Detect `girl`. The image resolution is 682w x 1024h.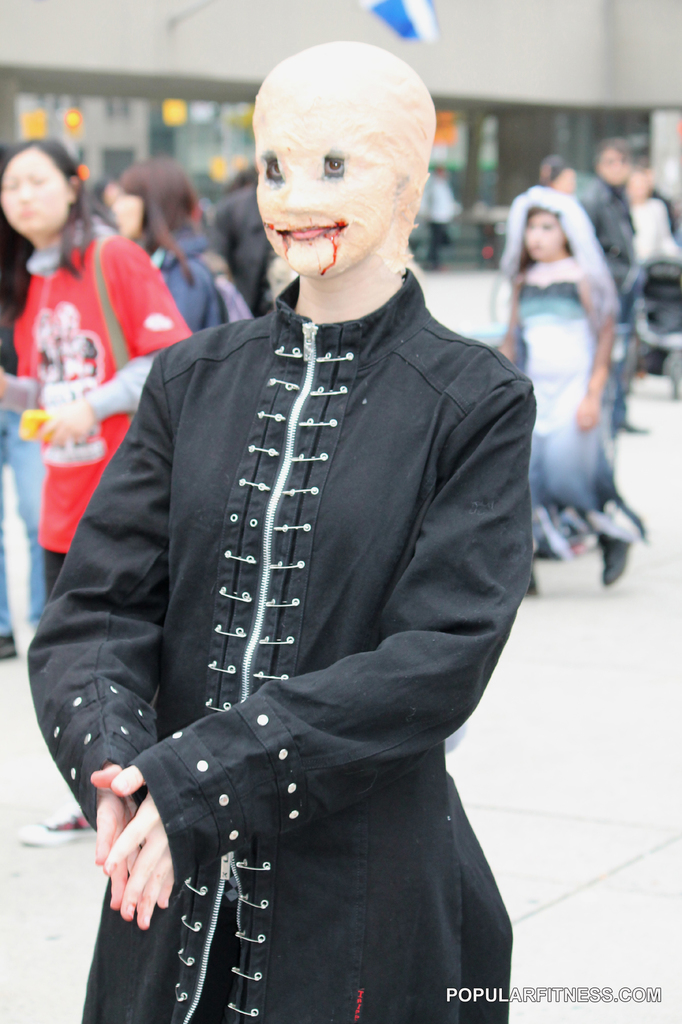
select_region(112, 157, 226, 335).
